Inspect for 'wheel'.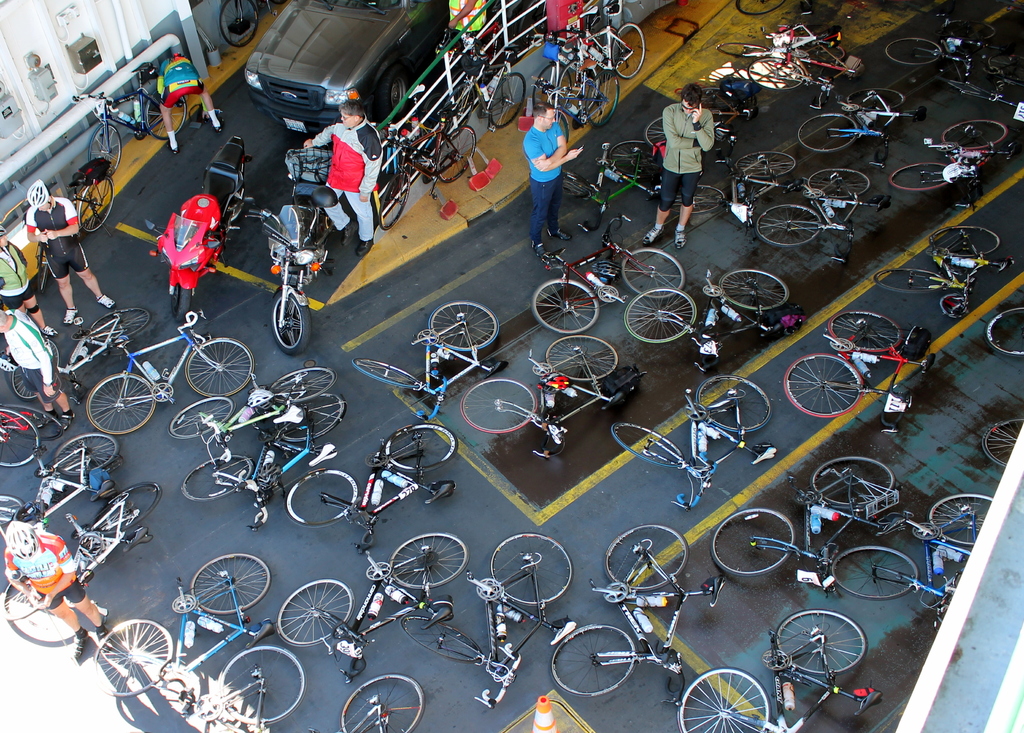
Inspection: pyautogui.locateOnScreen(643, 115, 675, 151).
